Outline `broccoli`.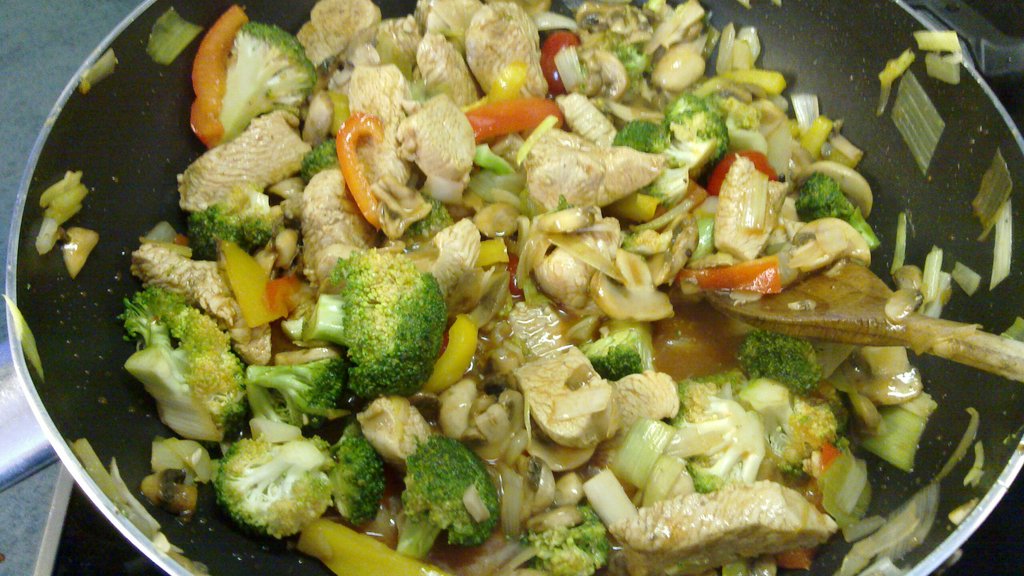
Outline: left=189, top=193, right=281, bottom=257.
